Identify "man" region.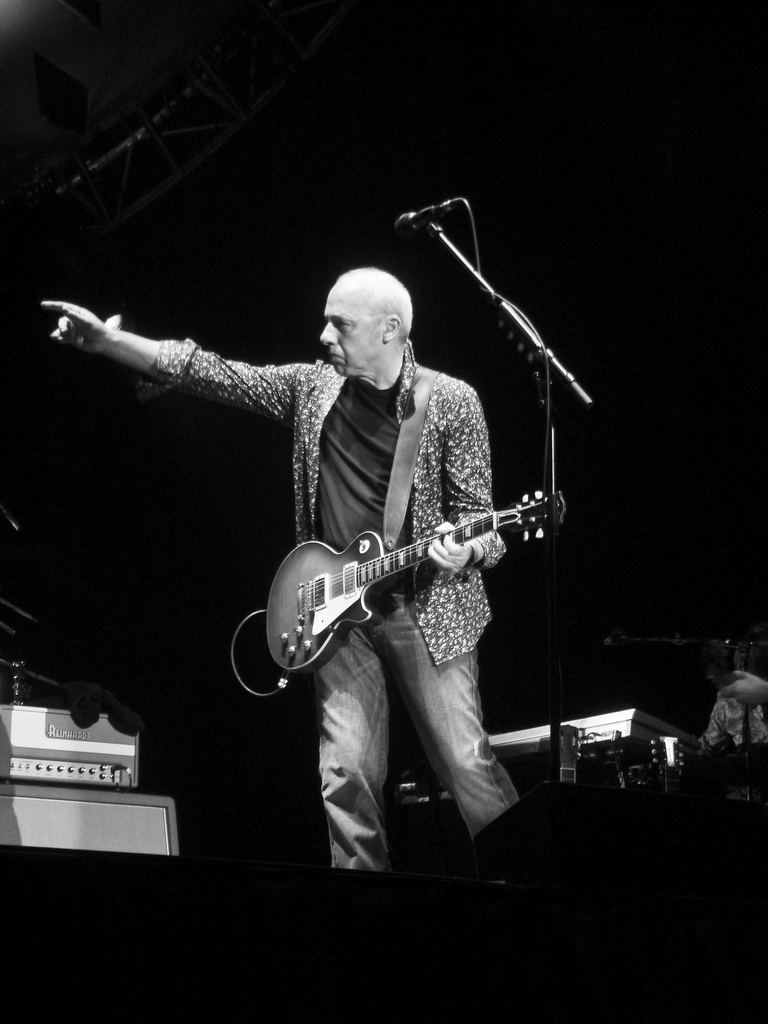
Region: <region>34, 255, 523, 887</region>.
